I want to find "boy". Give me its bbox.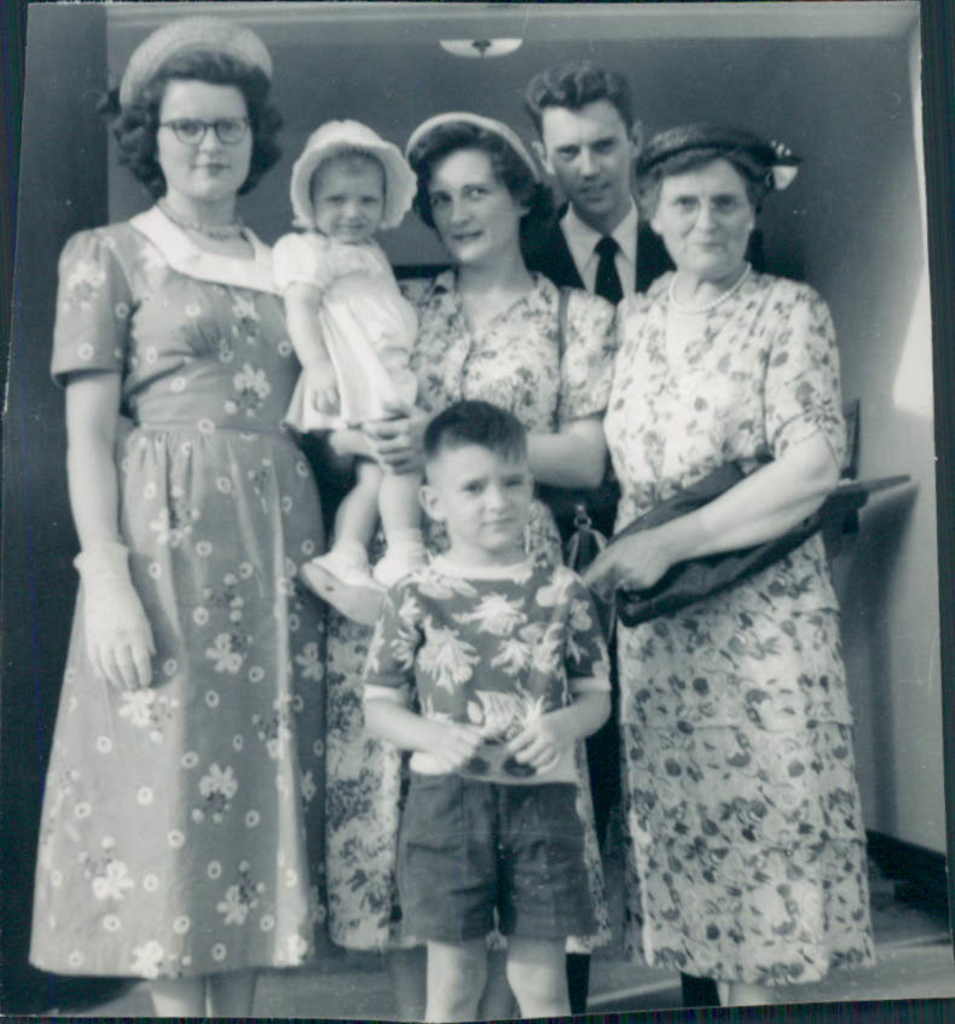
(x1=317, y1=374, x2=653, y2=1023).
